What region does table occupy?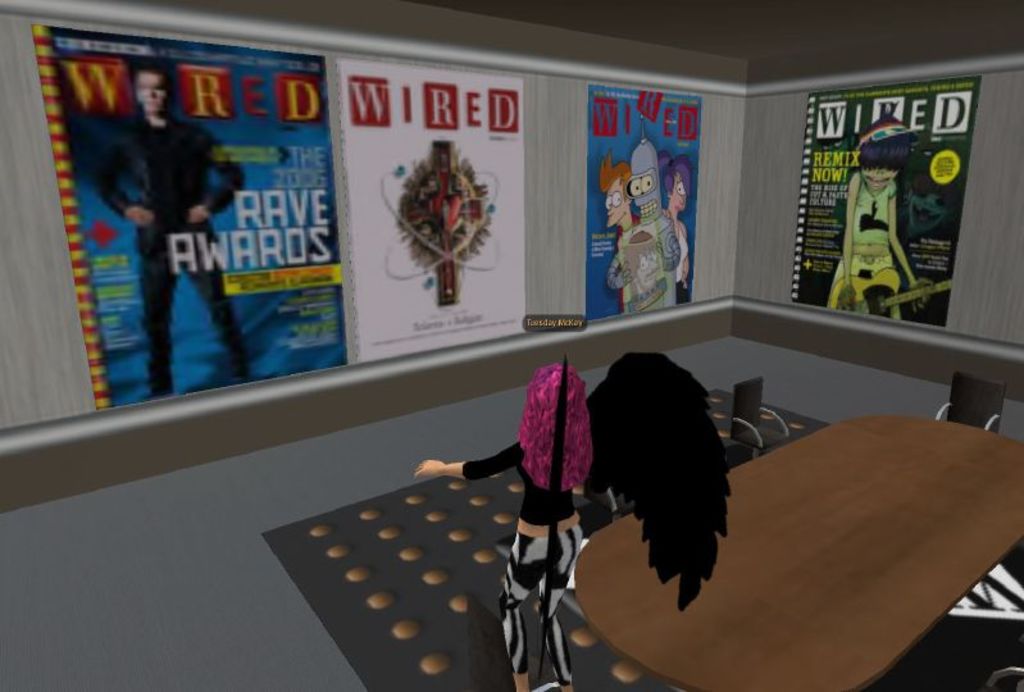
[577,413,1023,691].
